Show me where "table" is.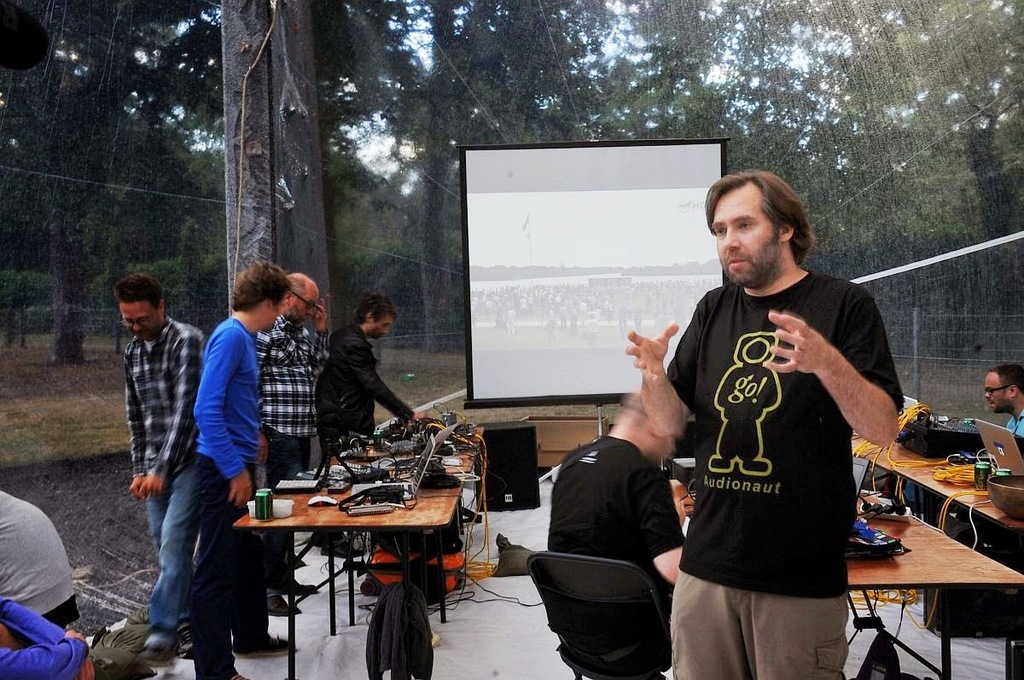
"table" is at [867, 407, 1018, 567].
